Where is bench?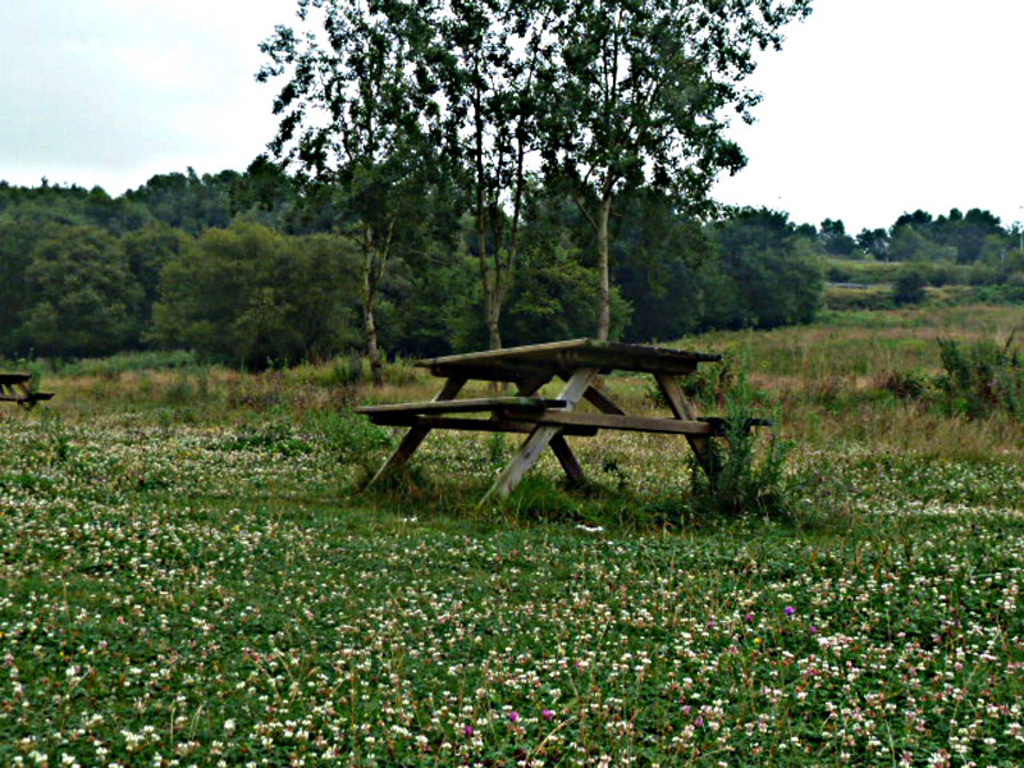
left=0, top=371, right=59, bottom=426.
